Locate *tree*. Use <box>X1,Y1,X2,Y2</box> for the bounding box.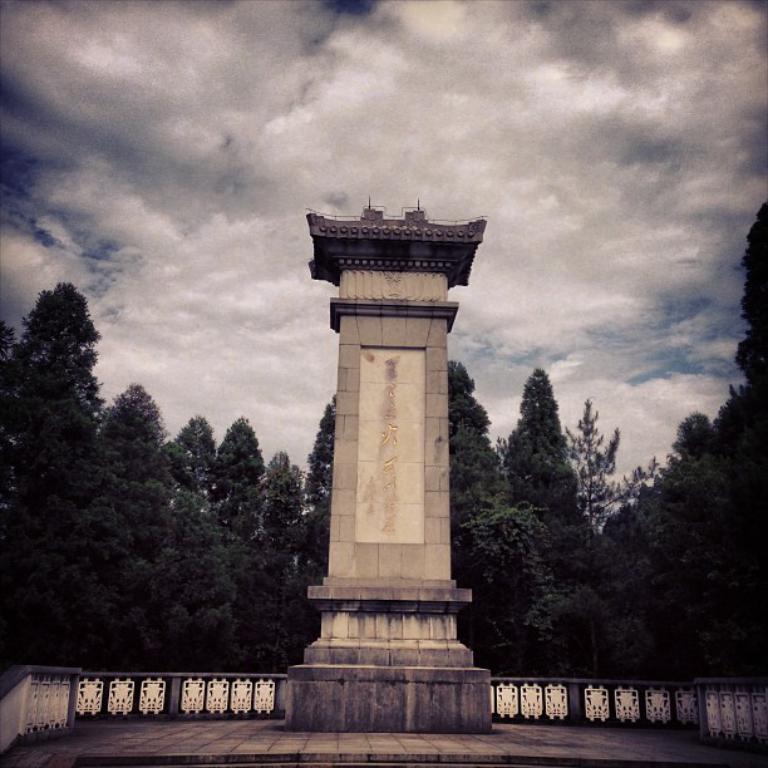
<box>198,408,284,508</box>.
